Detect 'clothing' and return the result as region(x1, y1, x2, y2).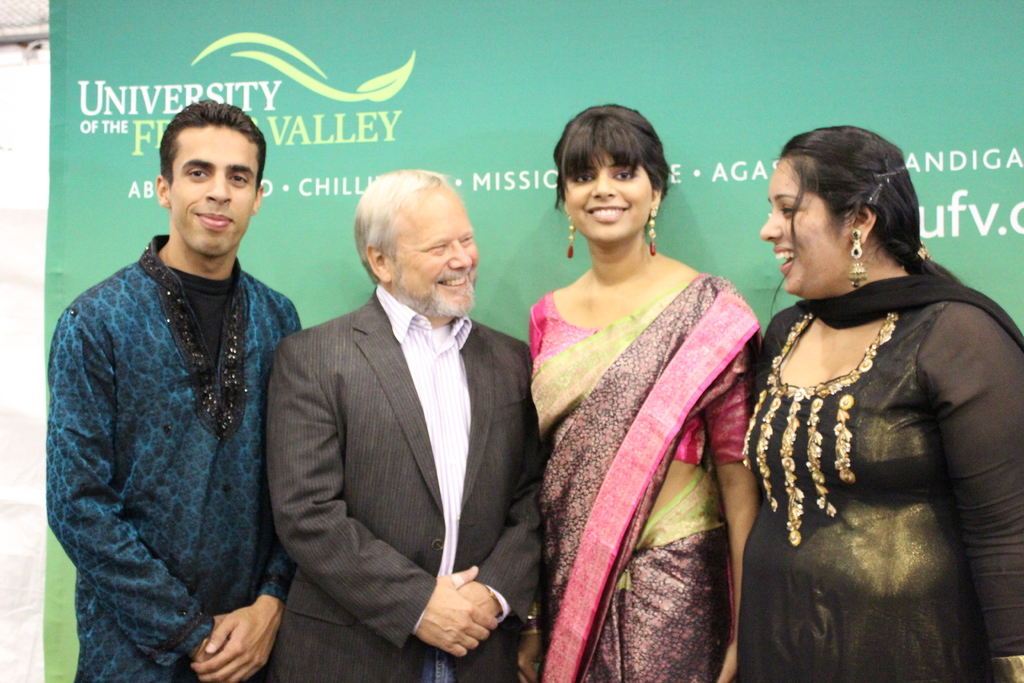
region(259, 276, 532, 678).
